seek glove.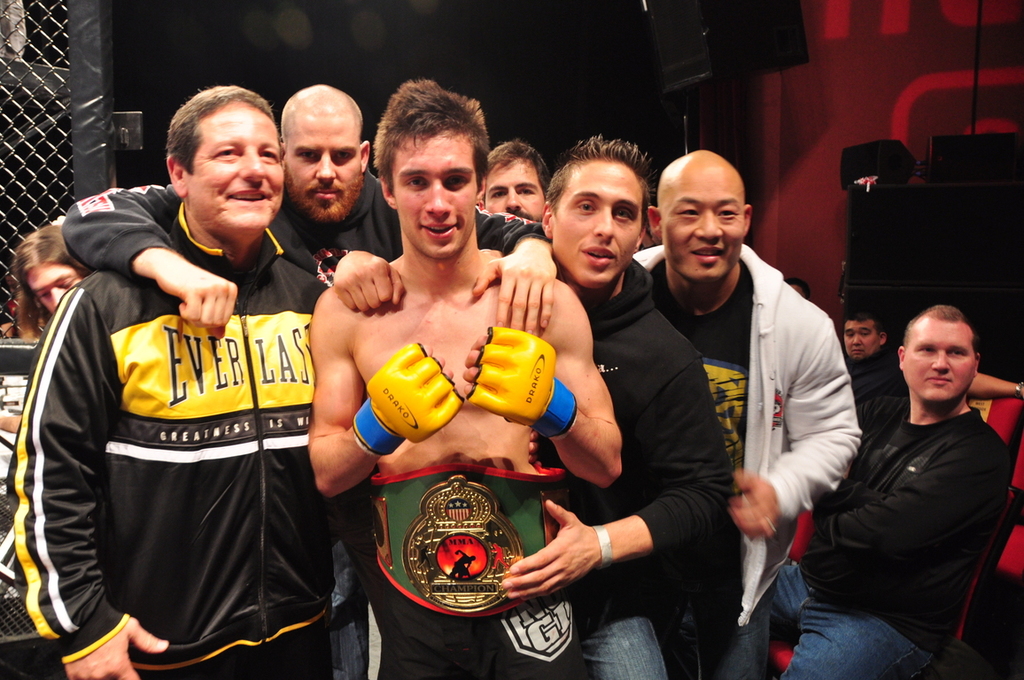
462 321 578 441.
